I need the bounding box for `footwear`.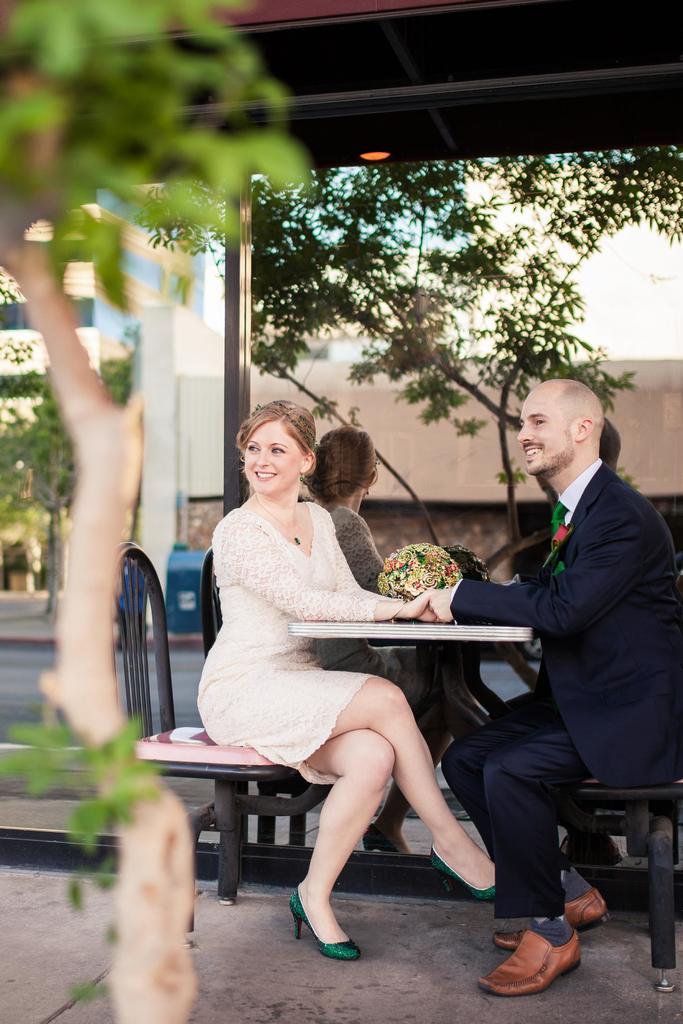
Here it is: left=361, top=822, right=401, bottom=855.
